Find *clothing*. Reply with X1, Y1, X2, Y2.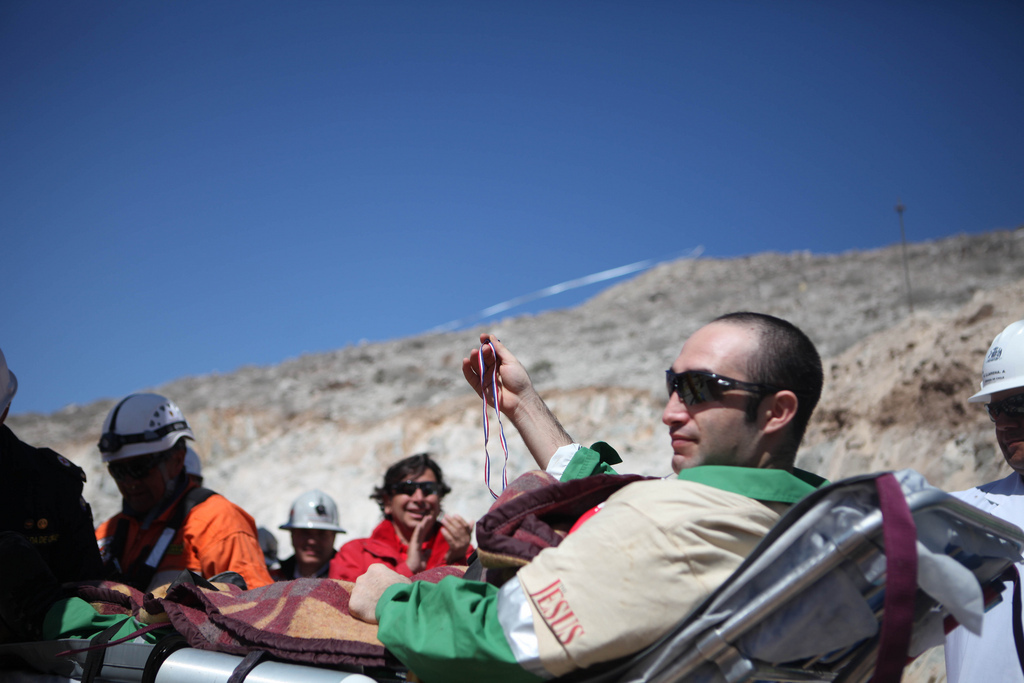
880, 470, 1023, 682.
